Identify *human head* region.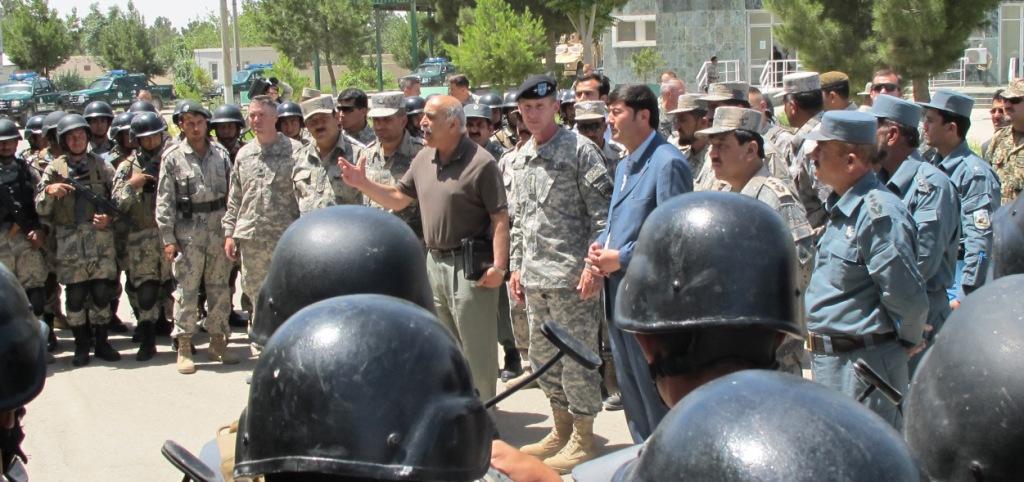
Region: bbox=(461, 102, 496, 147).
